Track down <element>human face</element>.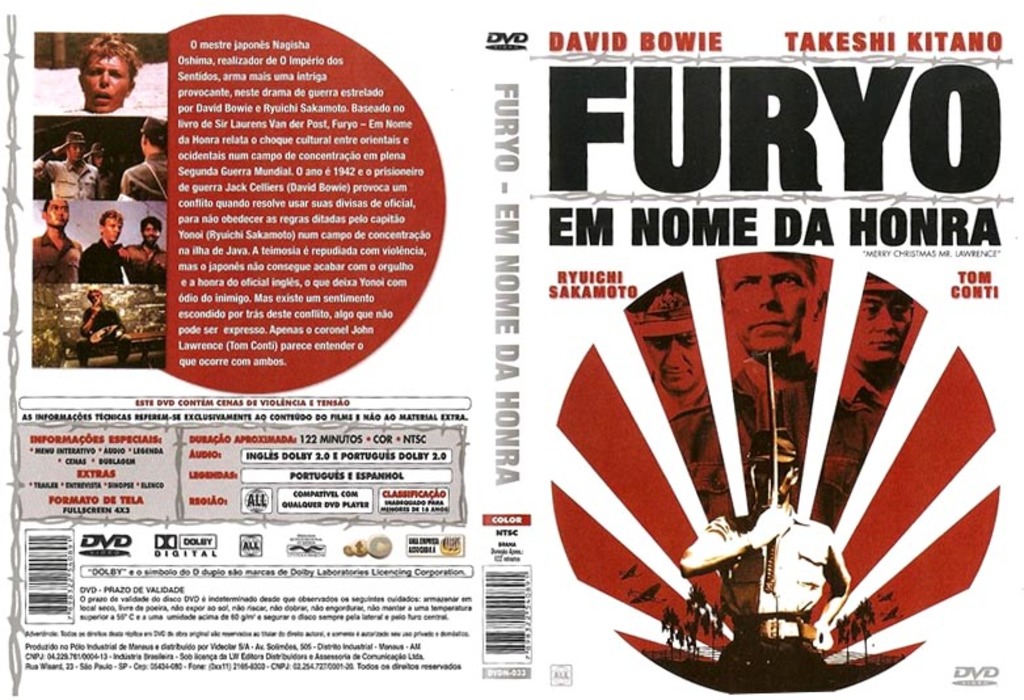
Tracked to 856 278 911 370.
